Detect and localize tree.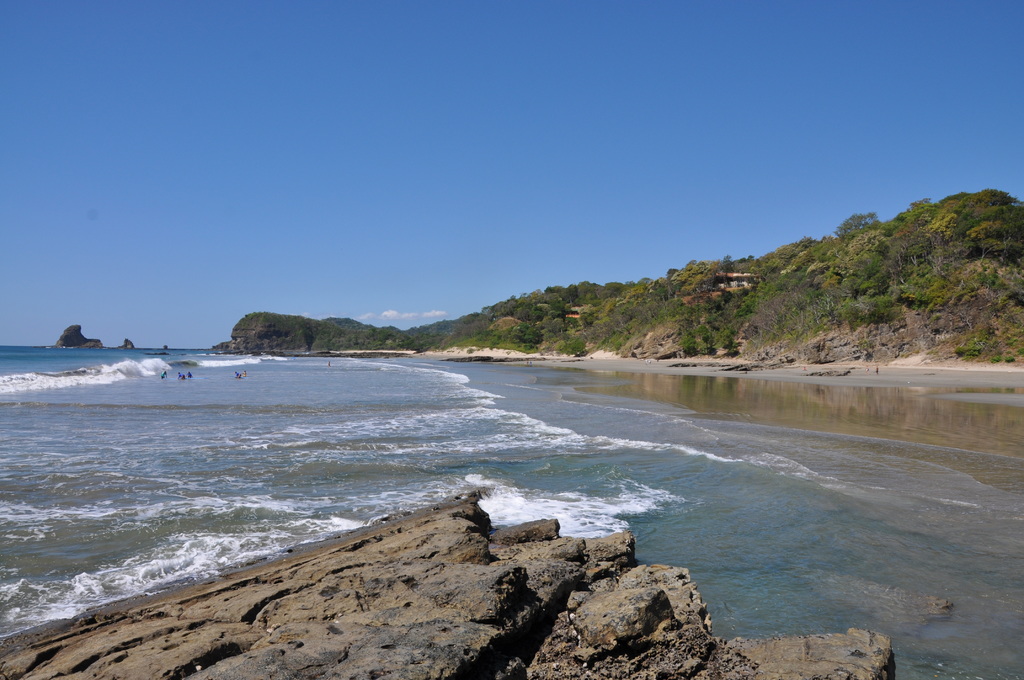
Localized at locate(678, 318, 694, 355).
